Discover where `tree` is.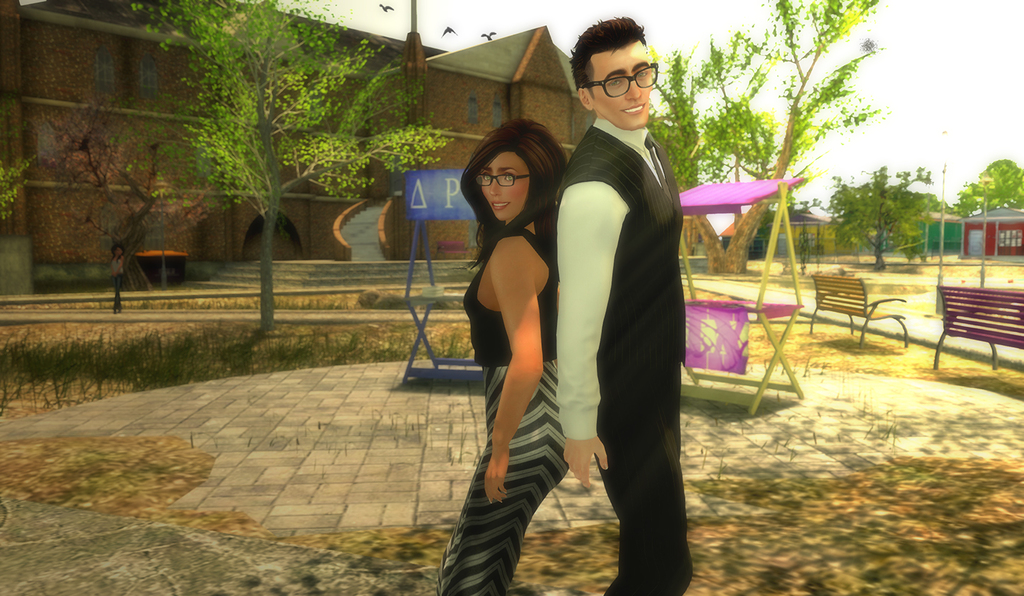
Discovered at region(130, 0, 456, 331).
